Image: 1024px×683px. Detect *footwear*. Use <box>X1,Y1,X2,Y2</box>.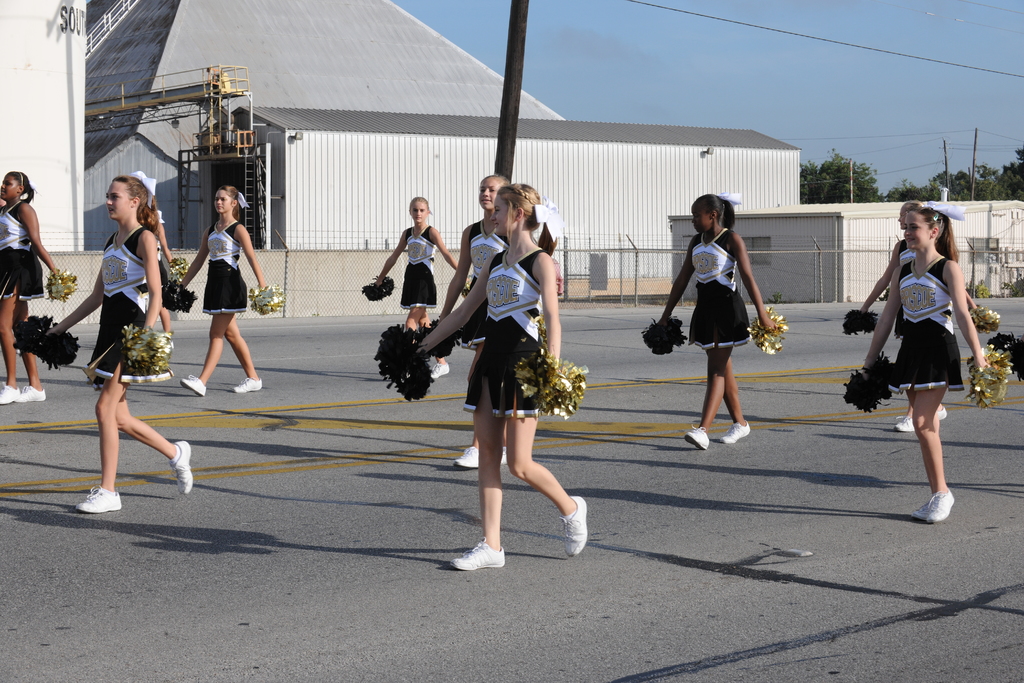
<box>230,377,265,392</box>.
